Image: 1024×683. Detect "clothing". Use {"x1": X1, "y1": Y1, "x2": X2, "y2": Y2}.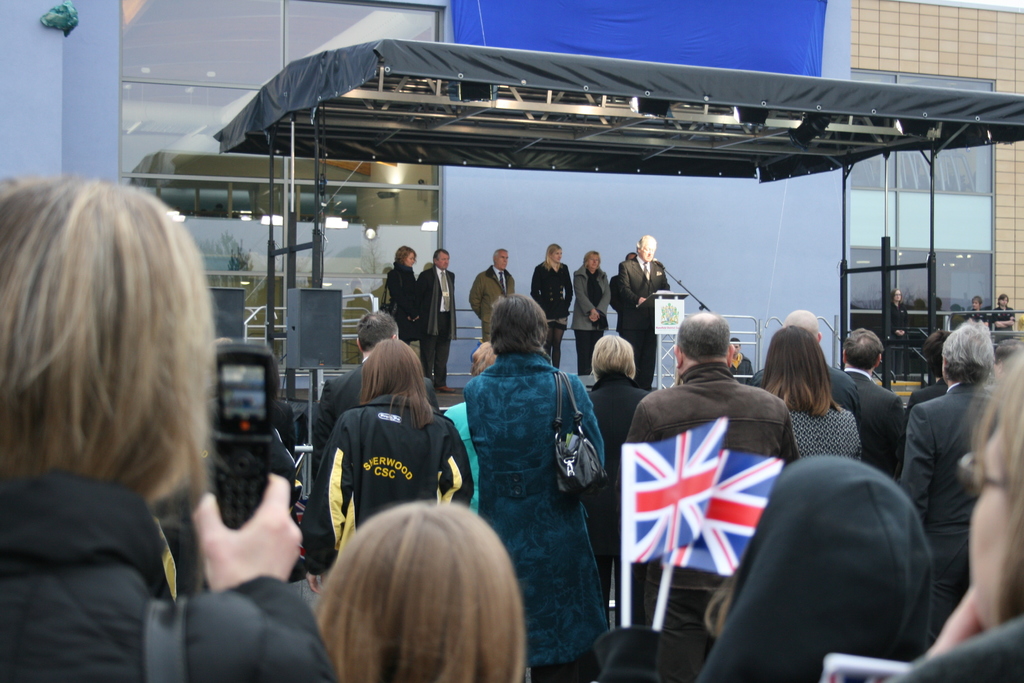
{"x1": 988, "y1": 305, "x2": 1015, "y2": 338}.
